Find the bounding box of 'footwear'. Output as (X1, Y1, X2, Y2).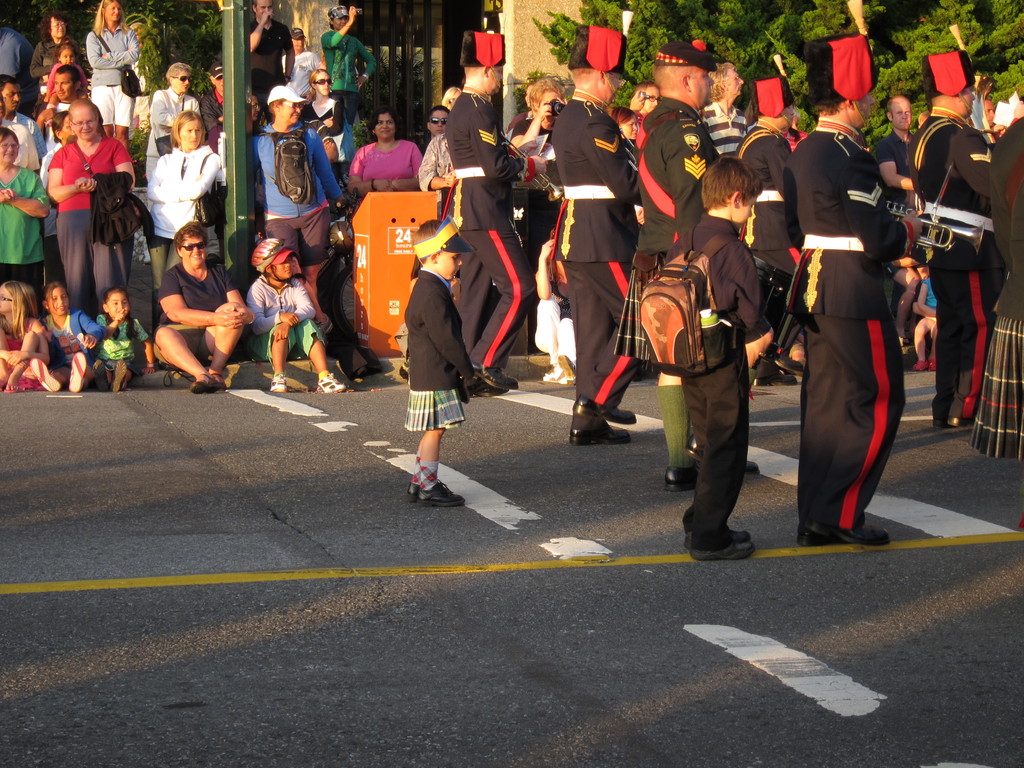
(476, 369, 520, 389).
